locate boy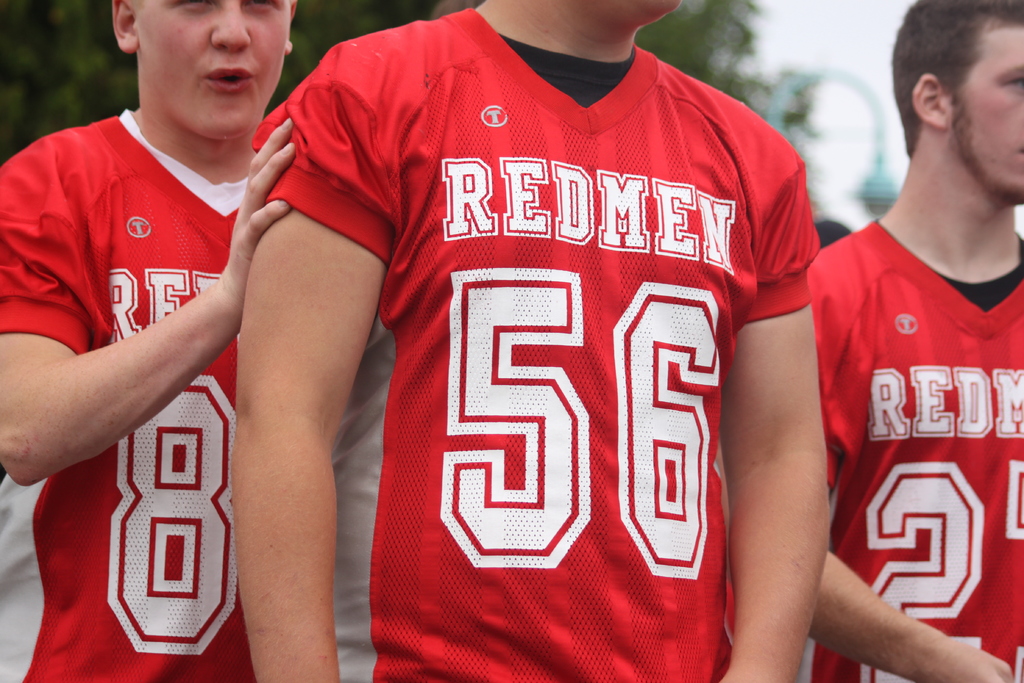
pyautogui.locateOnScreen(808, 0, 1023, 682)
